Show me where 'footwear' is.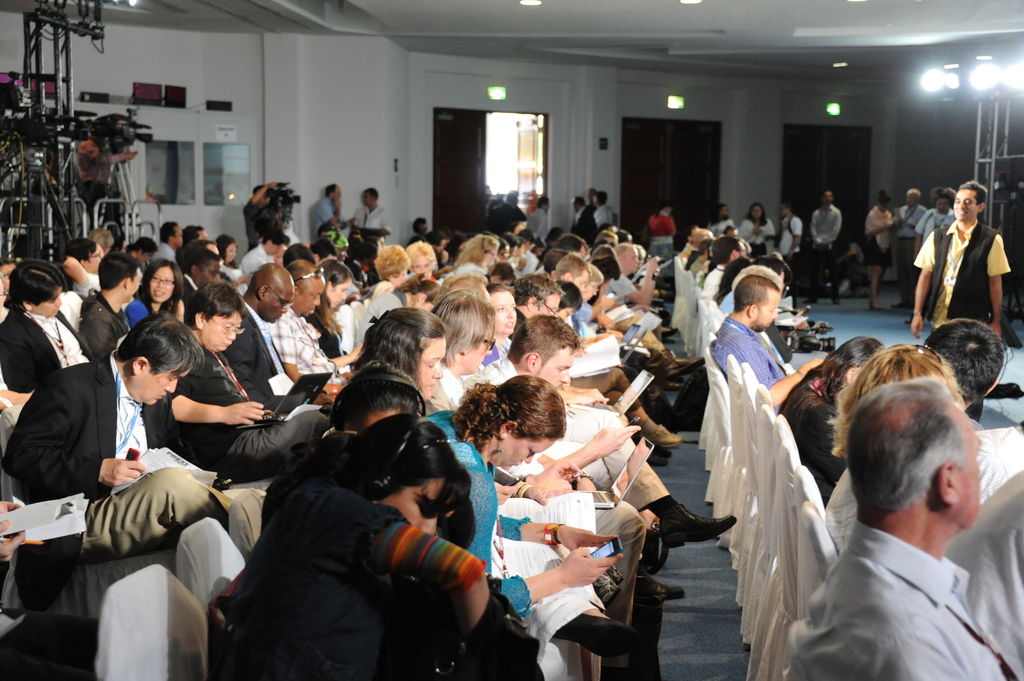
'footwear' is at detection(652, 387, 689, 426).
